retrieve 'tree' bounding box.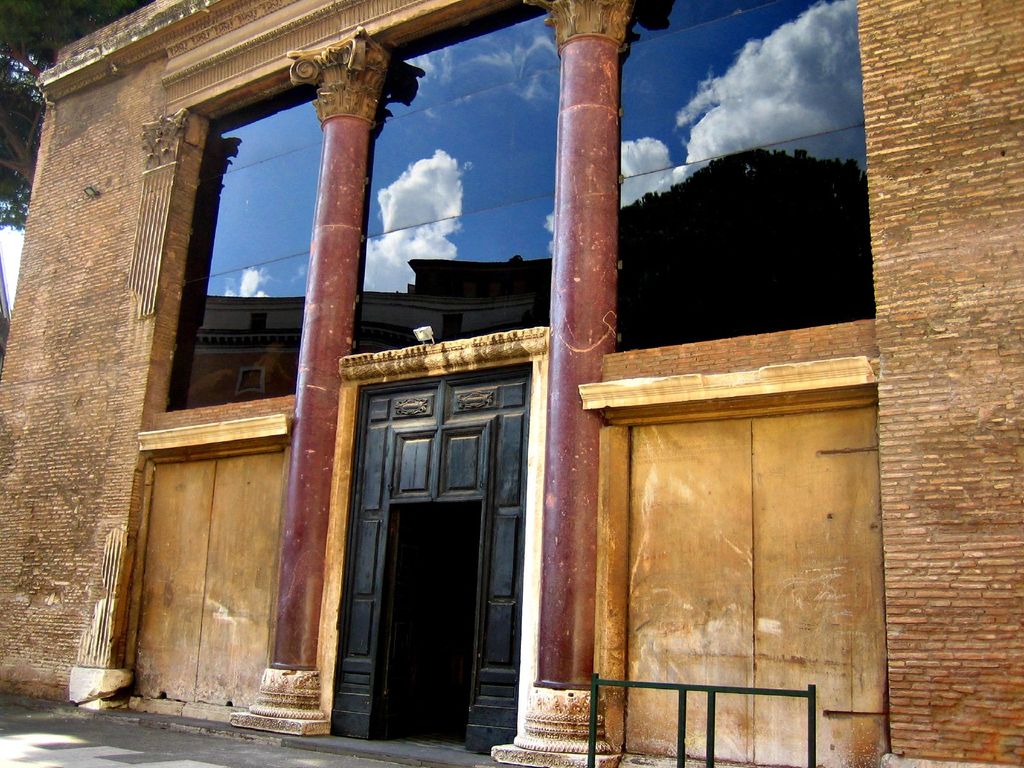
Bounding box: Rect(0, 0, 150, 236).
